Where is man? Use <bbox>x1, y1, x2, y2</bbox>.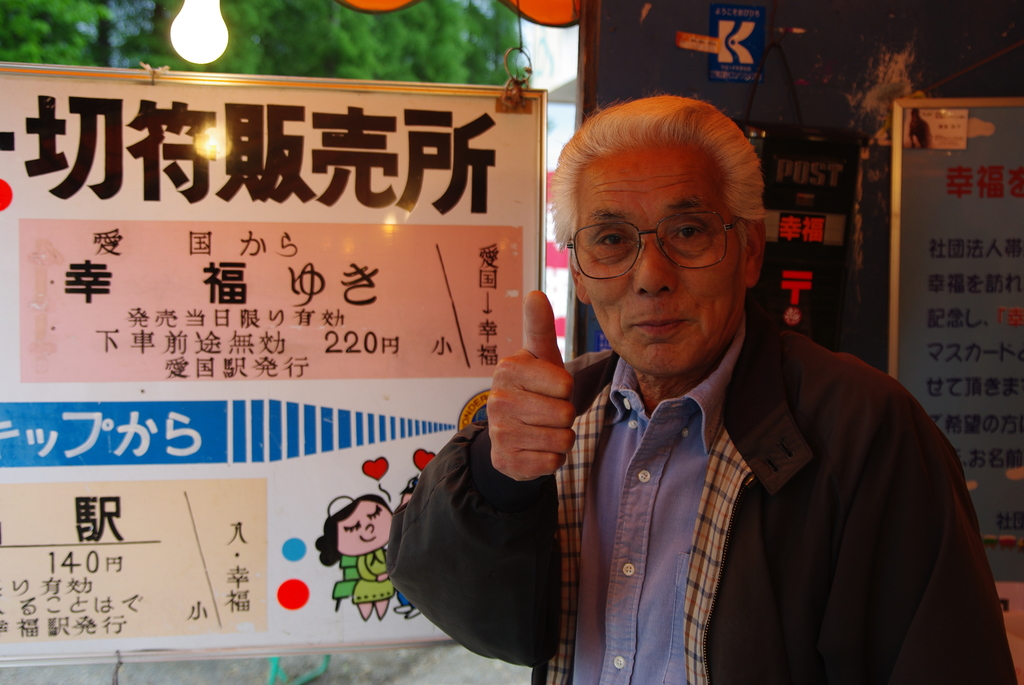
<bbox>383, 95, 1016, 684</bbox>.
